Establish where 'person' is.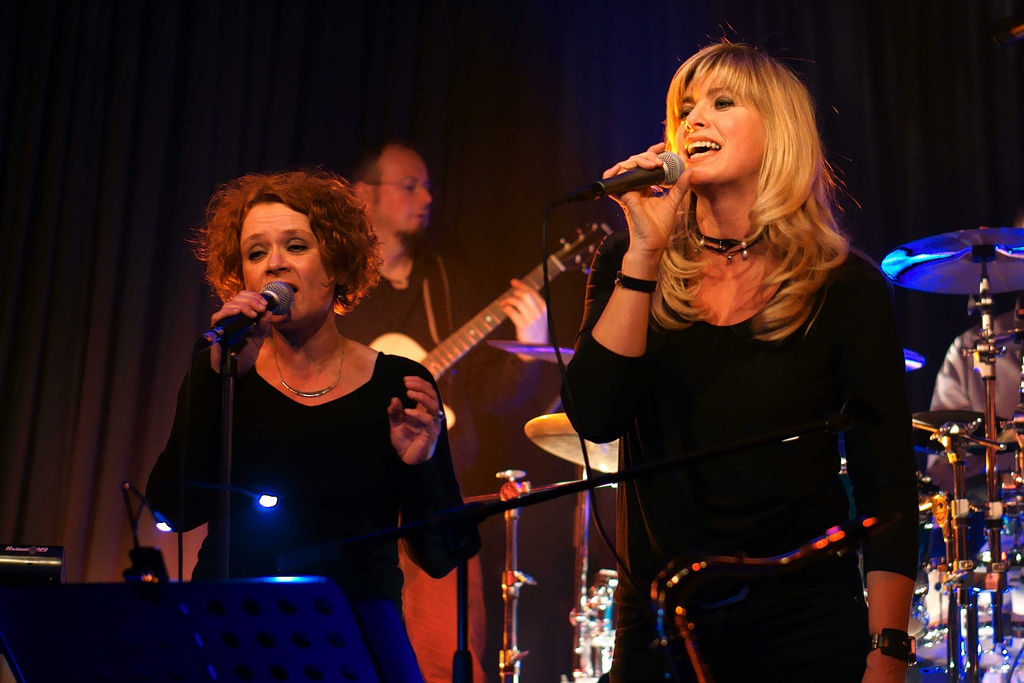
Established at detection(932, 287, 1023, 428).
